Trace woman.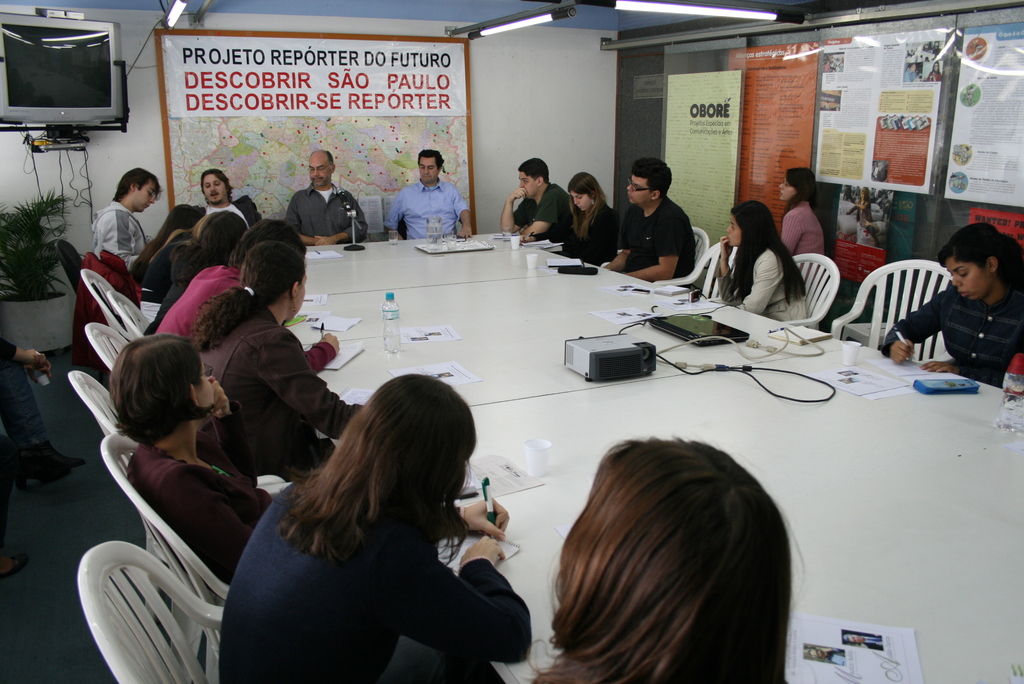
Traced to locate(775, 162, 833, 271).
